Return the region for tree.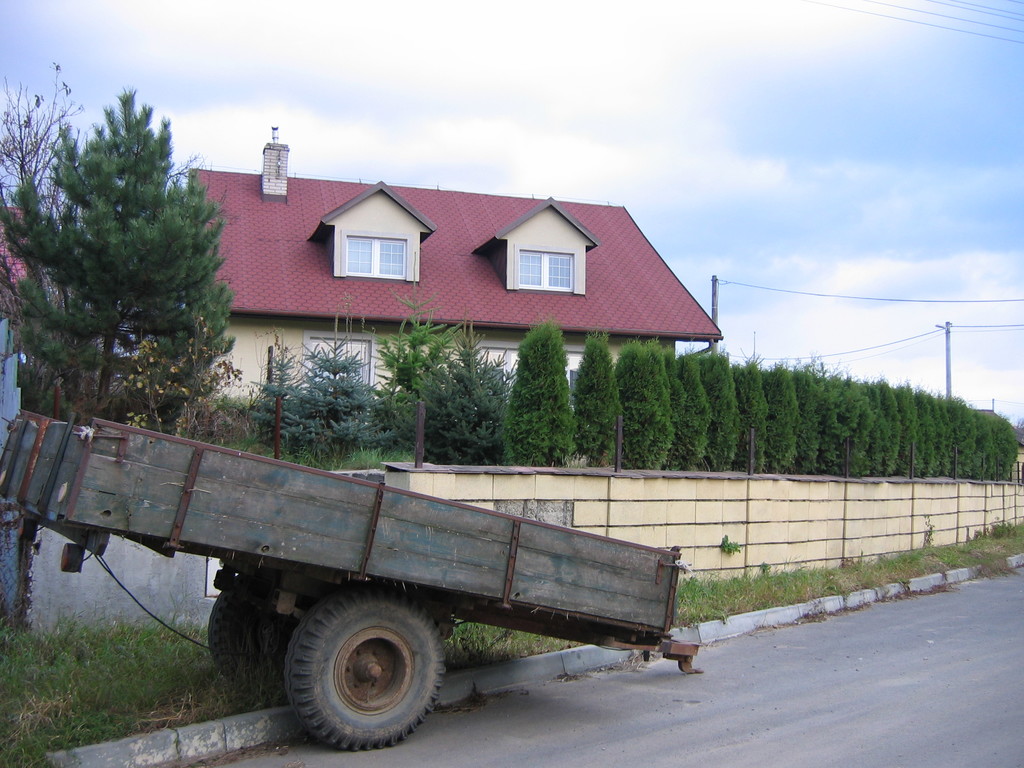
detection(568, 322, 619, 471).
